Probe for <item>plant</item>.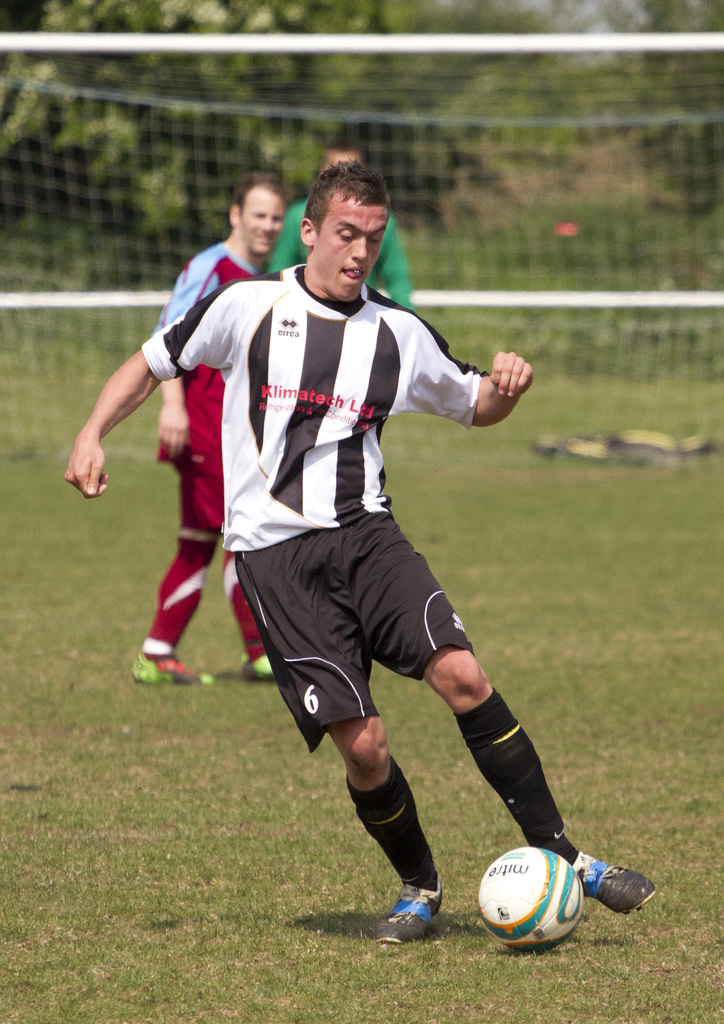
Probe result: [left=0, top=196, right=723, bottom=1023].
